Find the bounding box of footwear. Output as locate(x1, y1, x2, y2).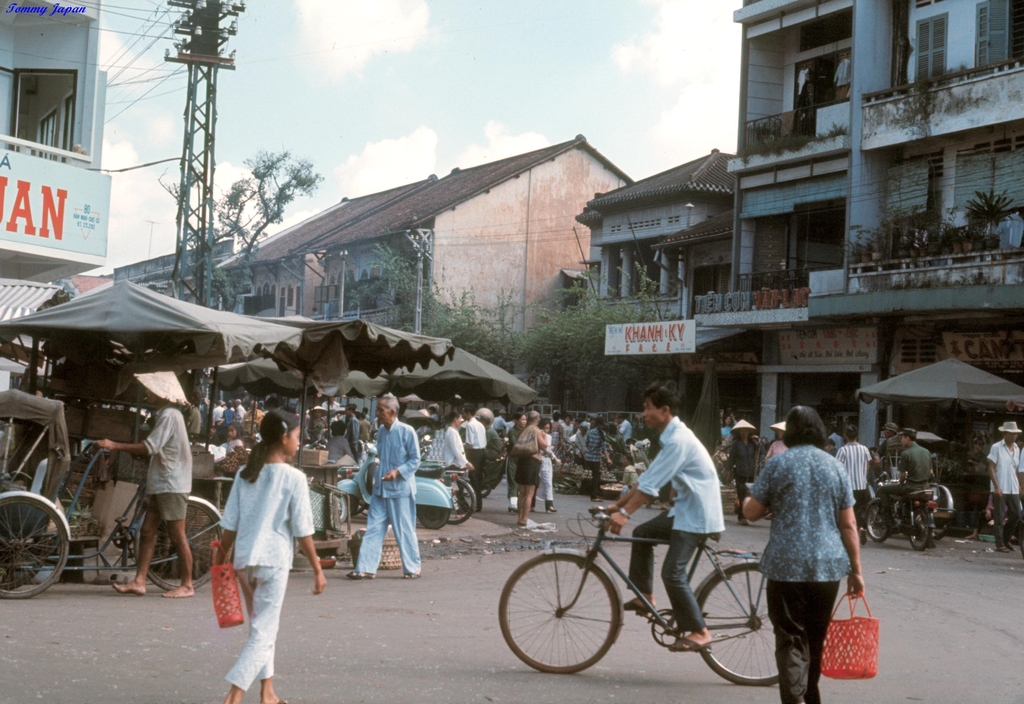
locate(401, 570, 428, 582).
